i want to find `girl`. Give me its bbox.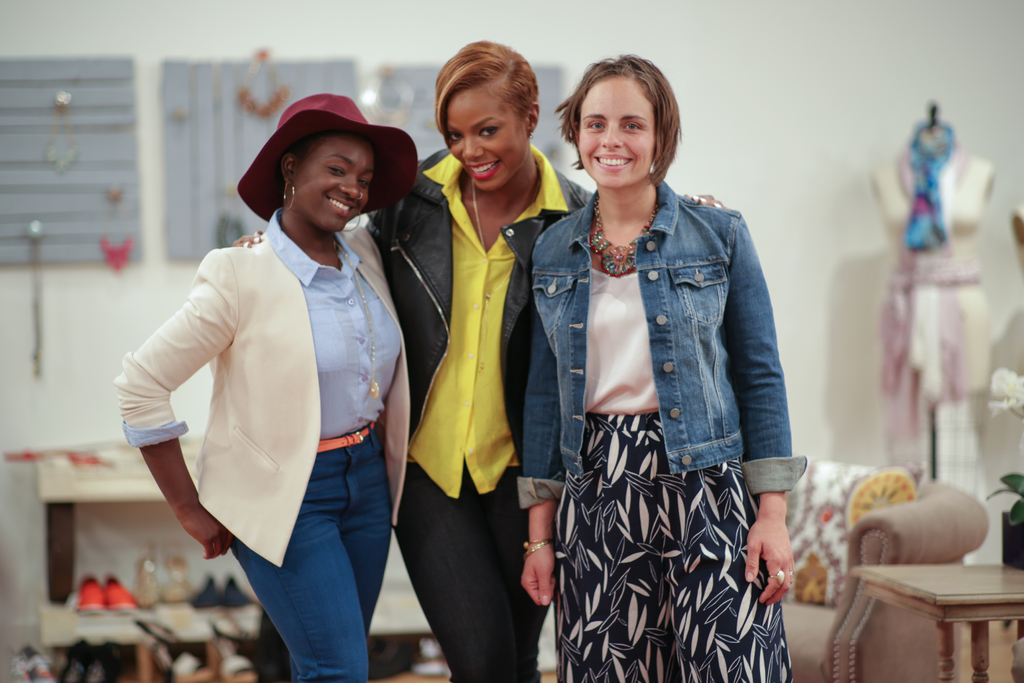
(520, 54, 803, 682).
